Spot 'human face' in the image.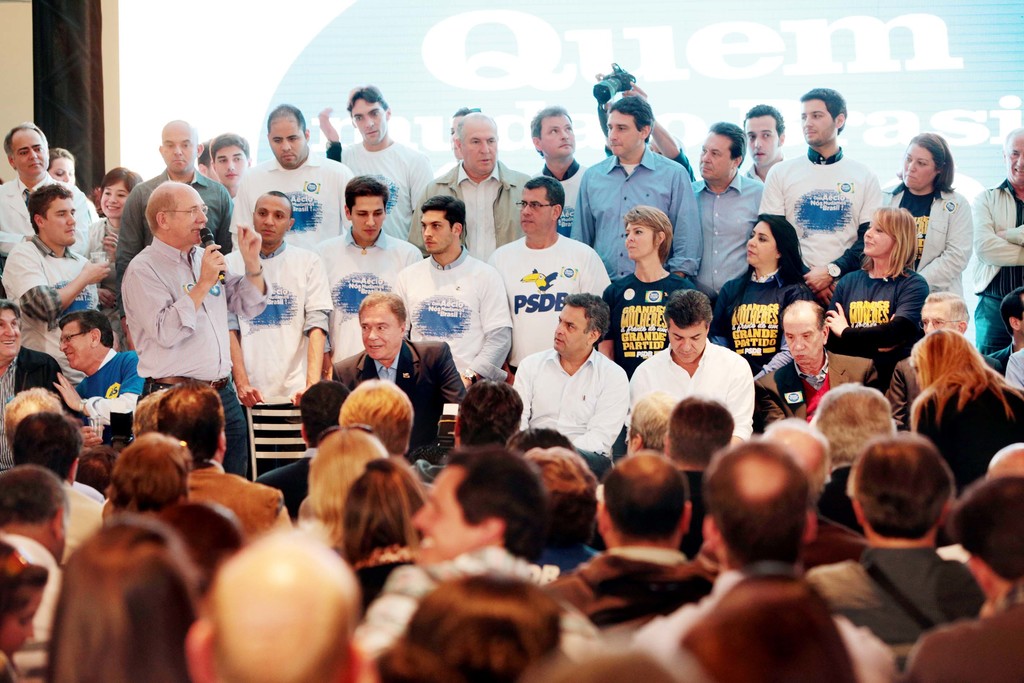
'human face' found at 267, 115, 305, 168.
